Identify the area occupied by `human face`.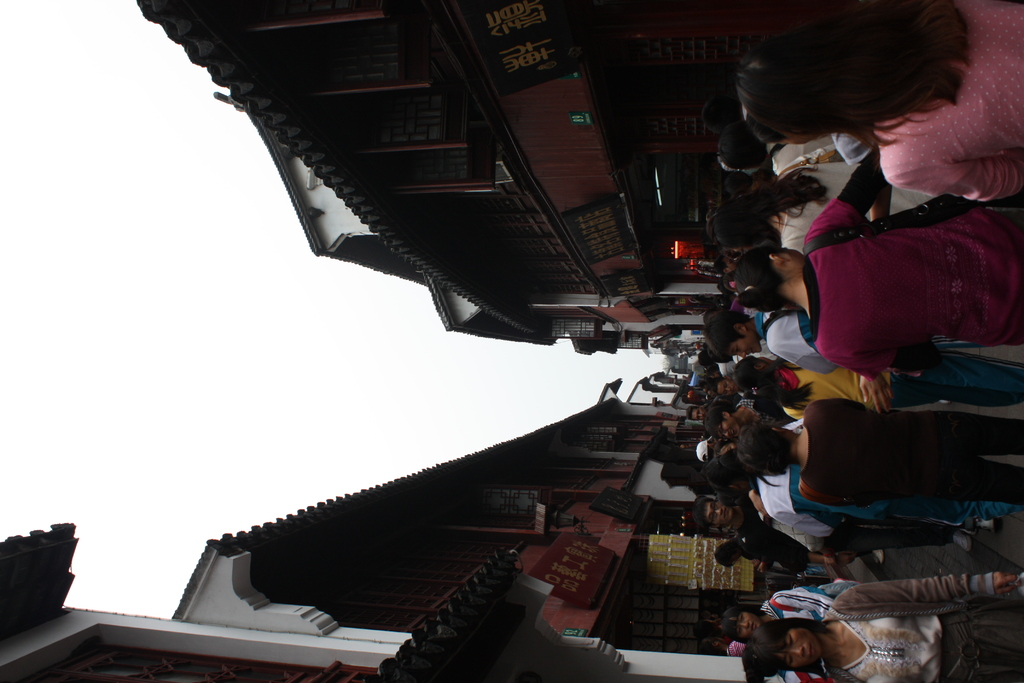
Area: {"x1": 705, "y1": 502, "x2": 731, "y2": 528}.
